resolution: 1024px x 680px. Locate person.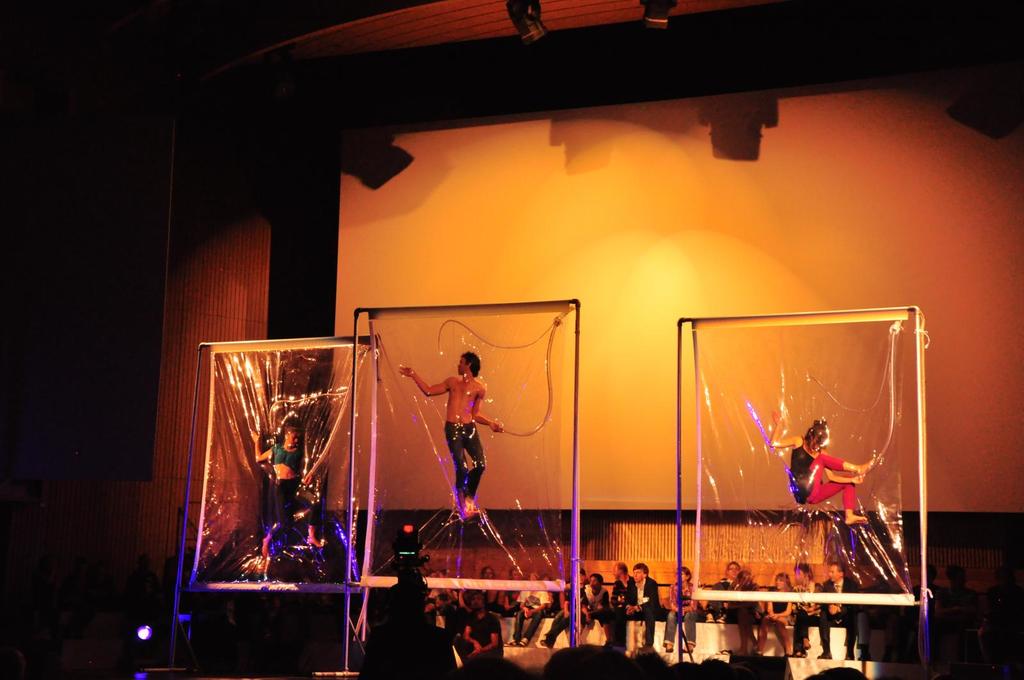
(794, 430, 865, 541).
